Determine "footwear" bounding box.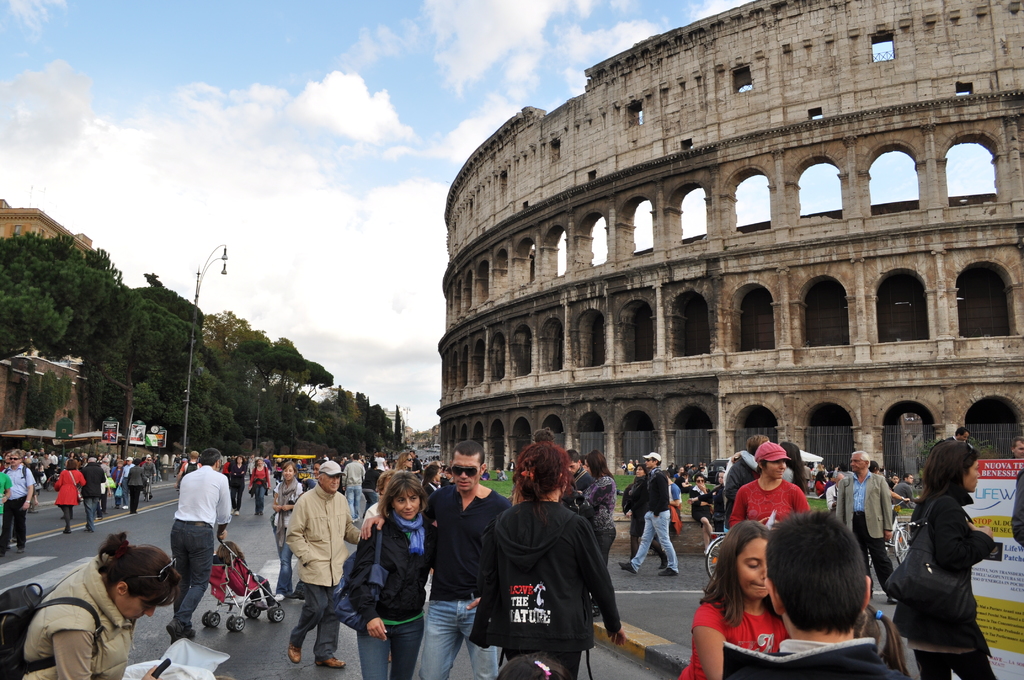
Determined: select_region(10, 537, 15, 545).
